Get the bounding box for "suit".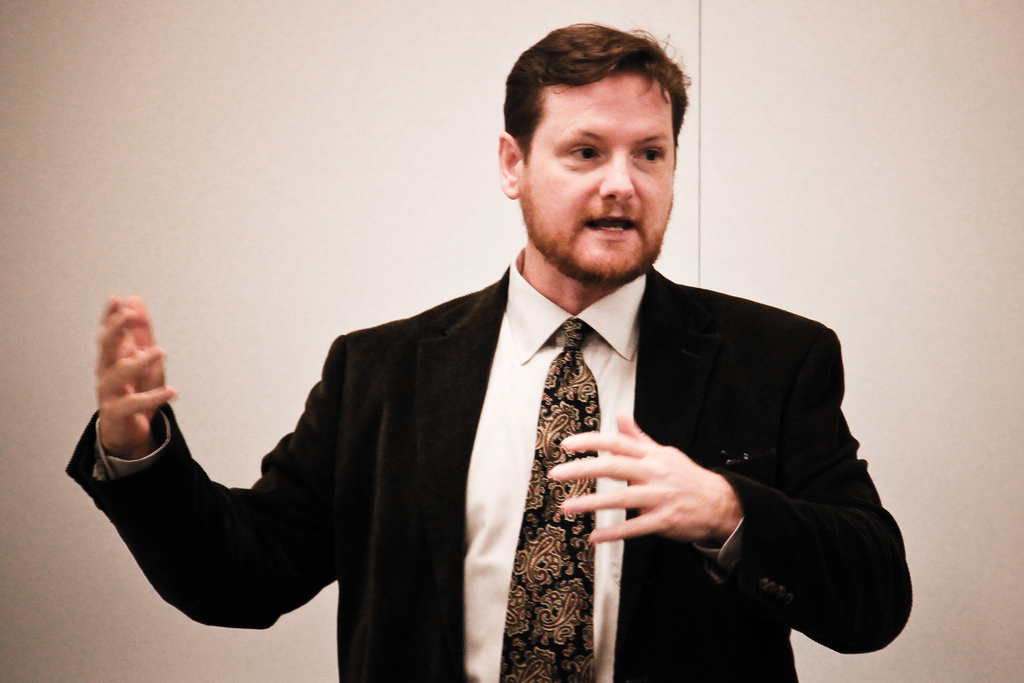
crop(381, 230, 766, 676).
